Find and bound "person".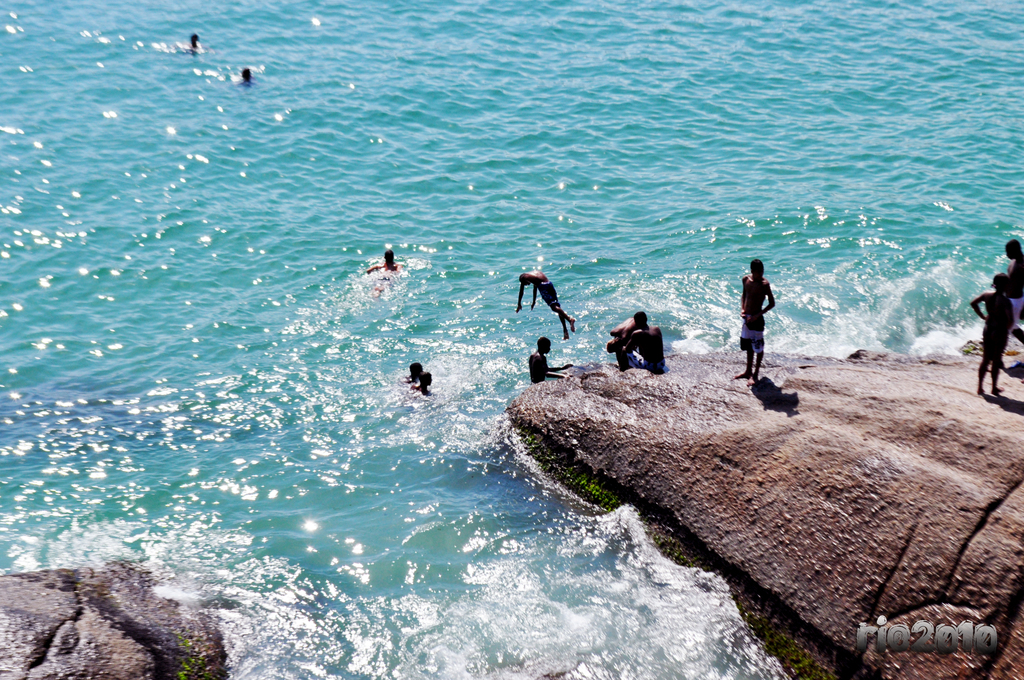
Bound: (969, 275, 1012, 396).
